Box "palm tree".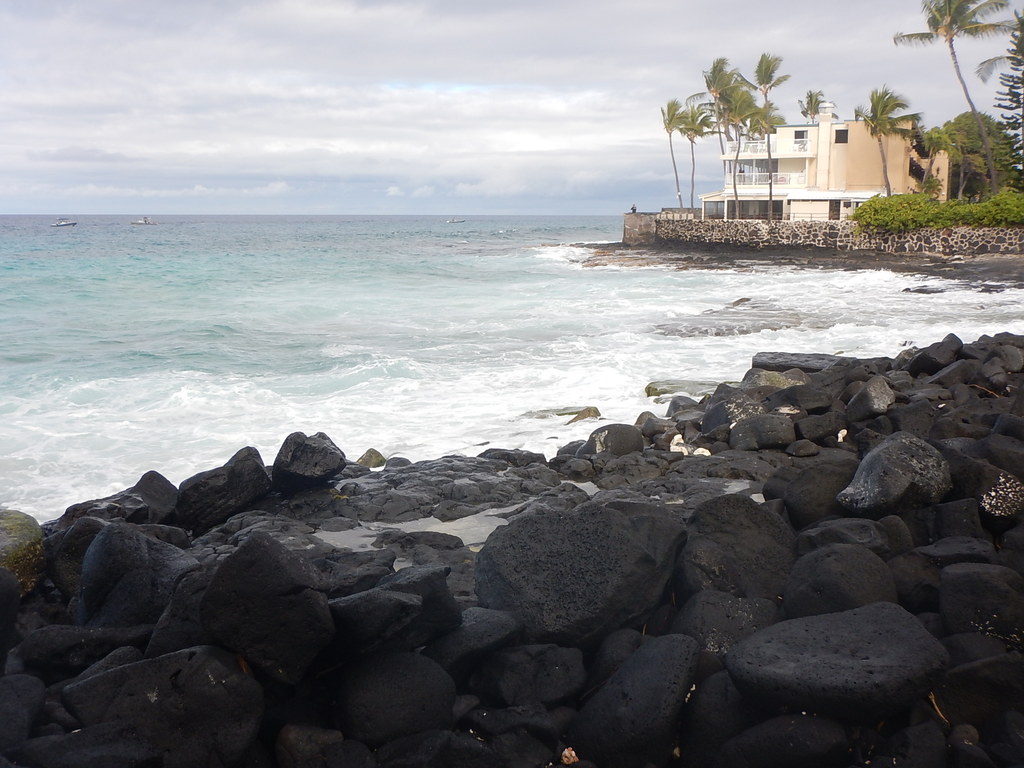
crop(733, 49, 770, 200).
